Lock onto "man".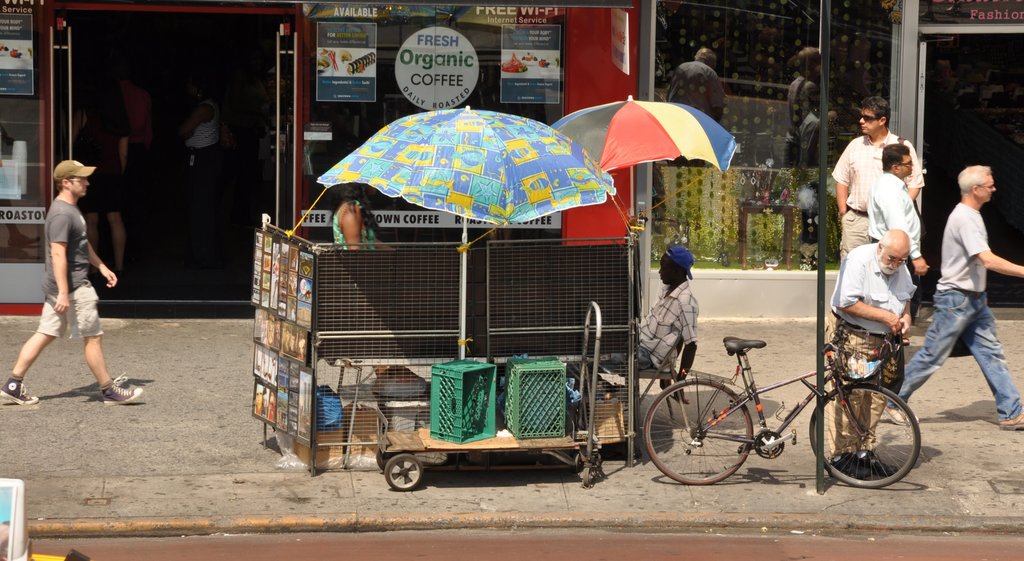
Locked: (826,227,911,478).
